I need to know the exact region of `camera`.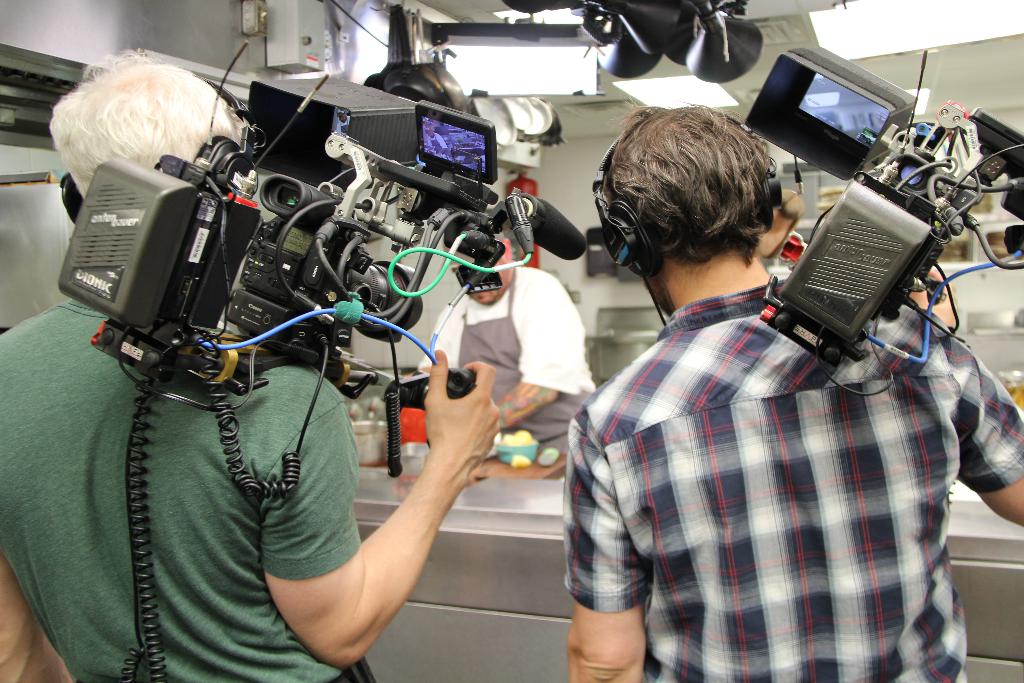
Region: bbox=[505, 0, 767, 80].
